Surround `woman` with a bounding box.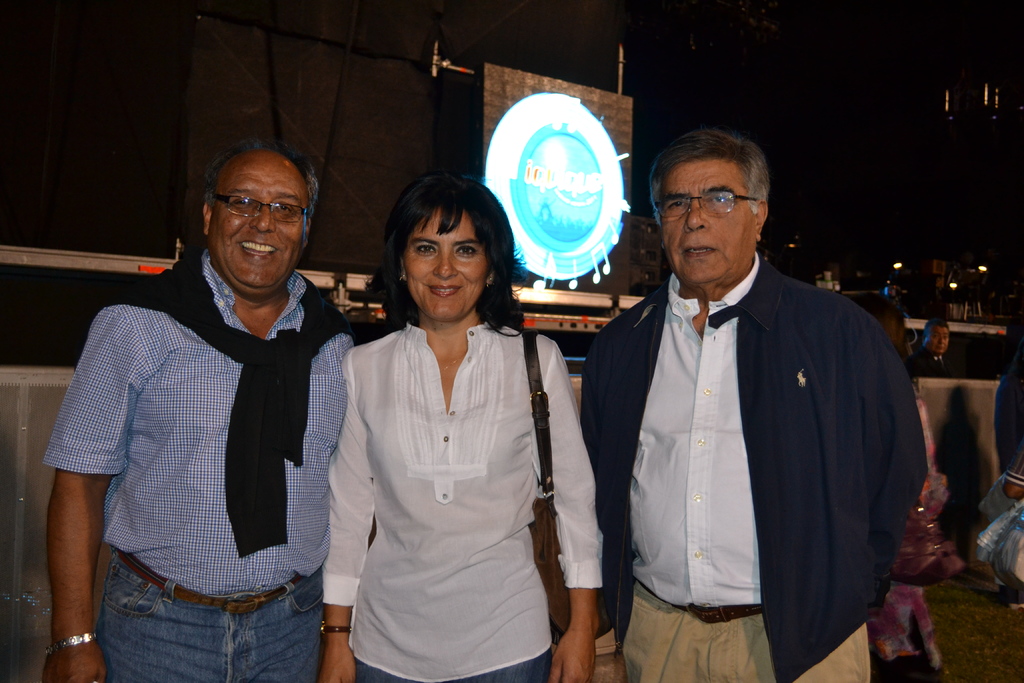
x1=321 y1=177 x2=561 y2=682.
